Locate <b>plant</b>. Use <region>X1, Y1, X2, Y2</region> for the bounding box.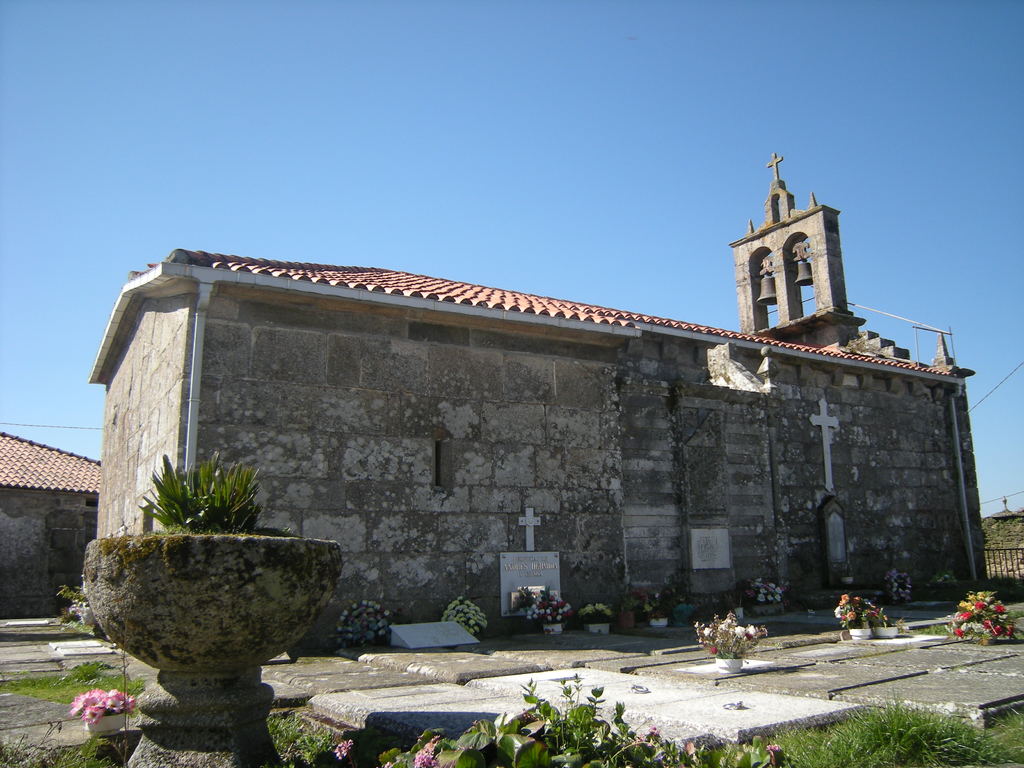
<region>755, 575, 784, 607</region>.
